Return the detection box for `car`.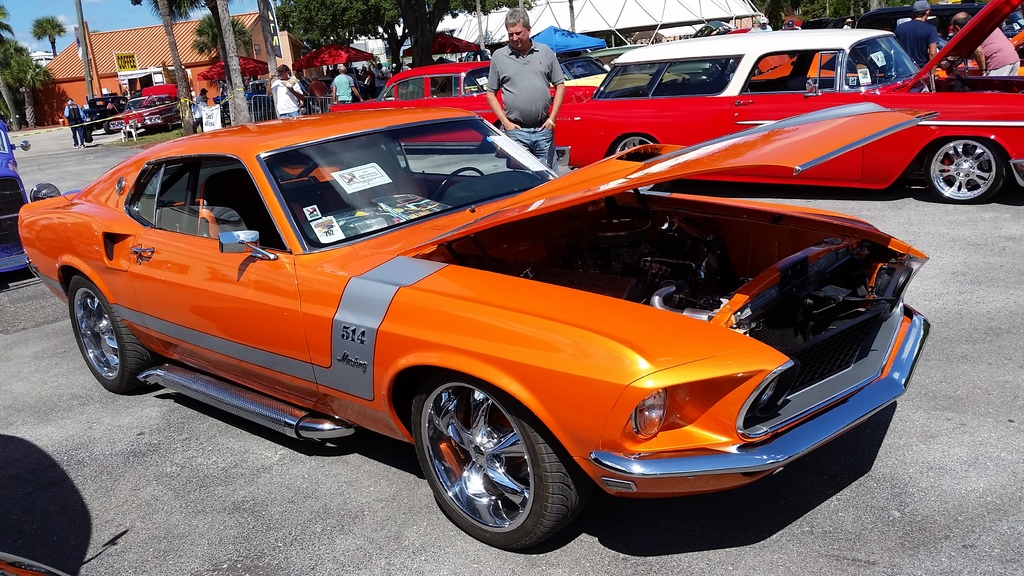
(left=77, top=92, right=122, bottom=131).
